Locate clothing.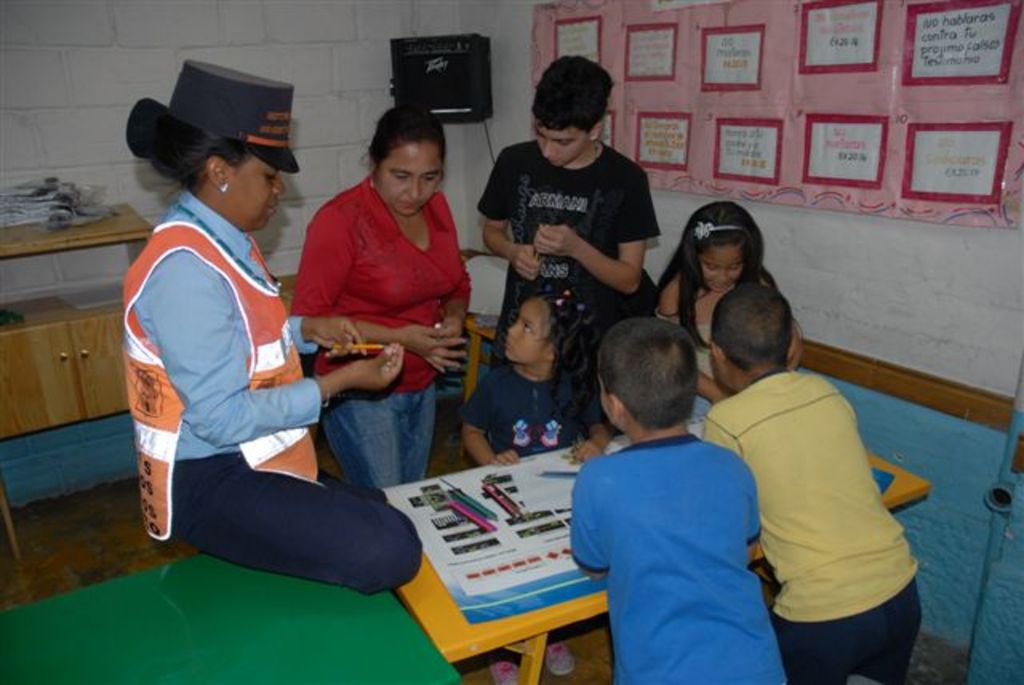
Bounding box: region(298, 176, 474, 491).
